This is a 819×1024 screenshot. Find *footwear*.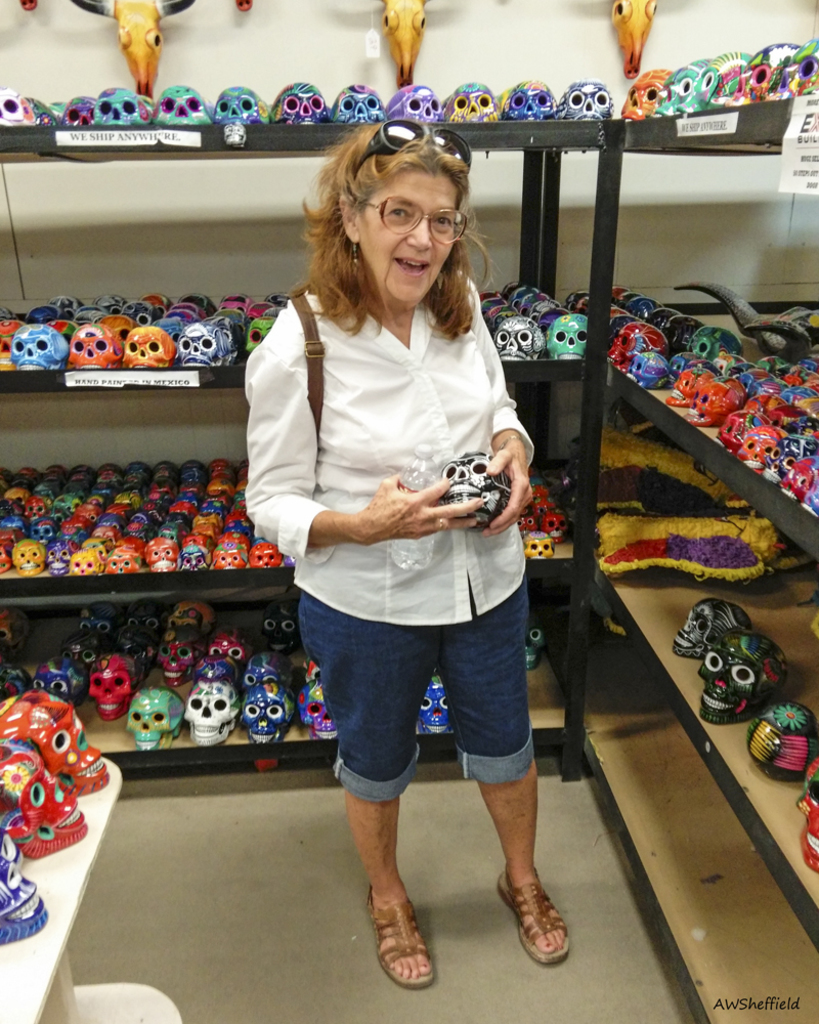
Bounding box: 363/874/443/987.
